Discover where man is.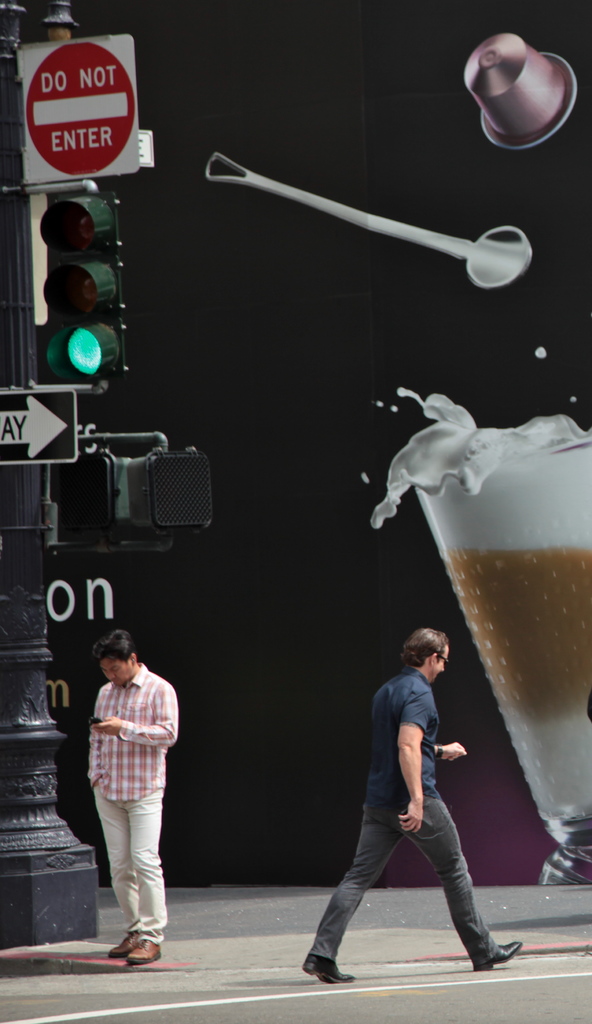
Discovered at 88,624,177,972.
